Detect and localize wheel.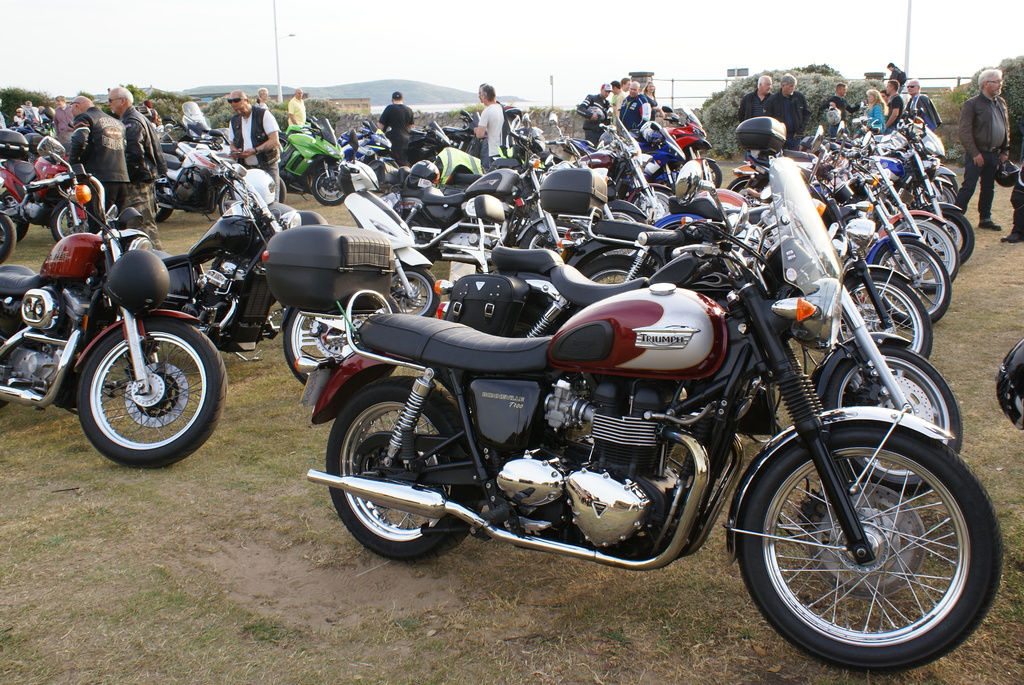
Localized at 920, 187, 959, 205.
